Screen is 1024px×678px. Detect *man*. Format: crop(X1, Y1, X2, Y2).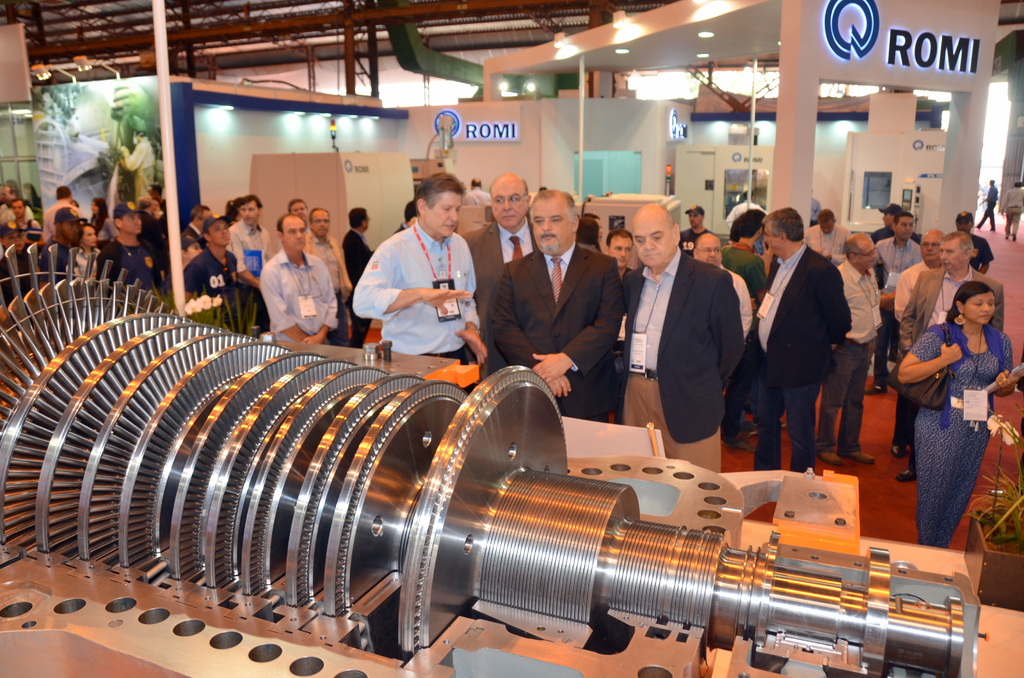
crop(955, 210, 998, 270).
